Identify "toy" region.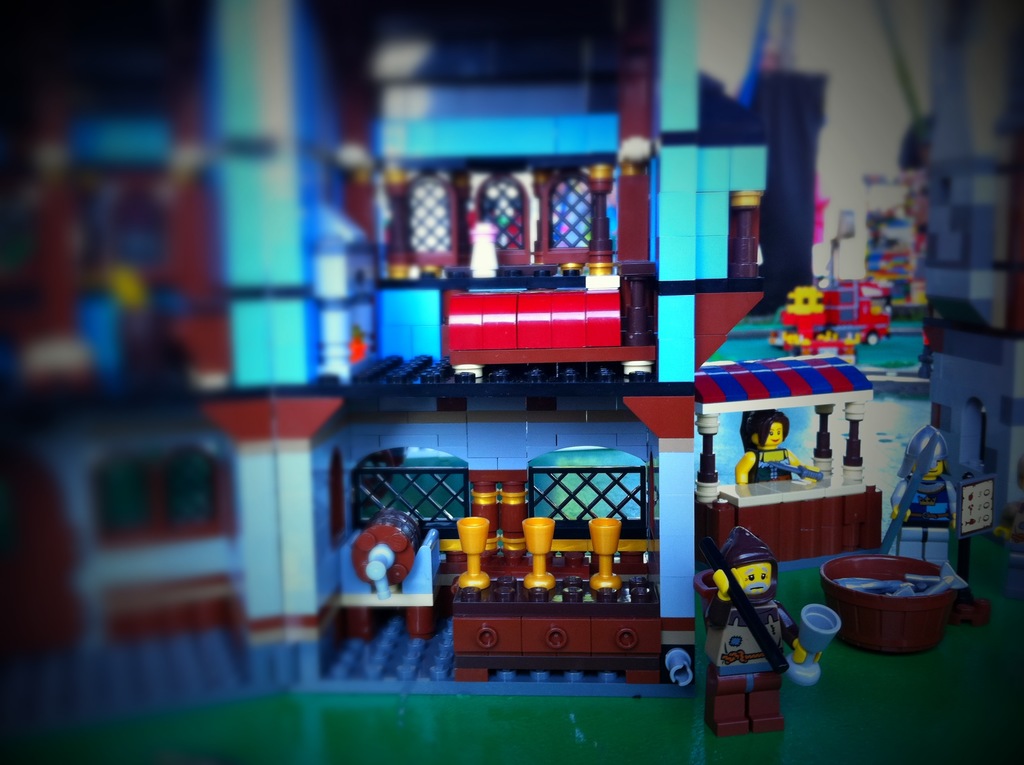
Region: [x1=703, y1=524, x2=822, y2=729].
